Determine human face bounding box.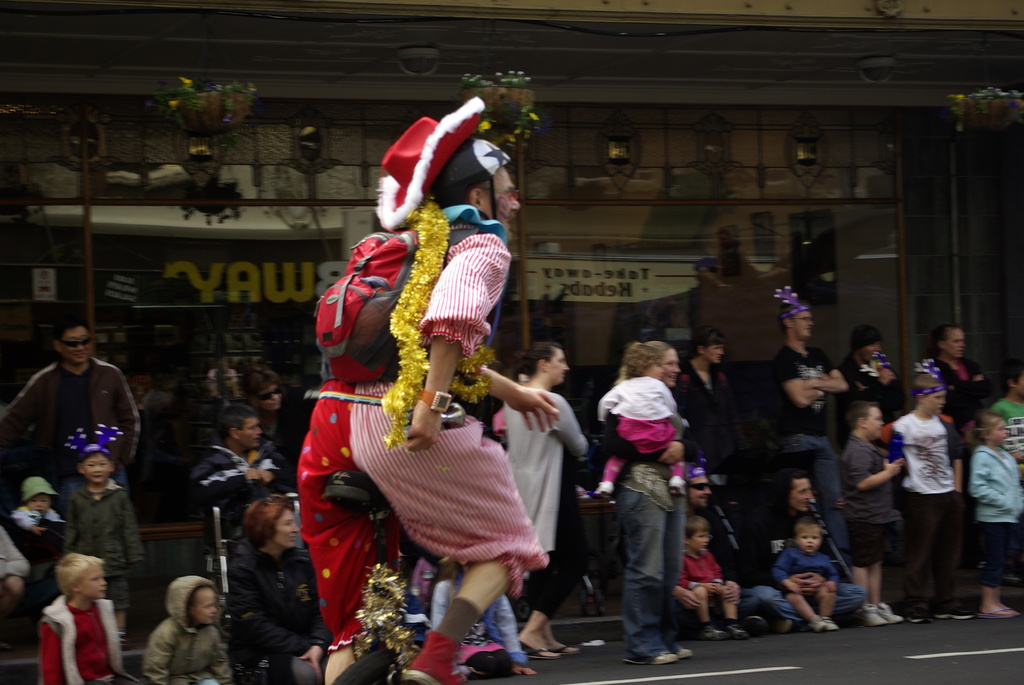
Determined: bbox(688, 475, 712, 509).
